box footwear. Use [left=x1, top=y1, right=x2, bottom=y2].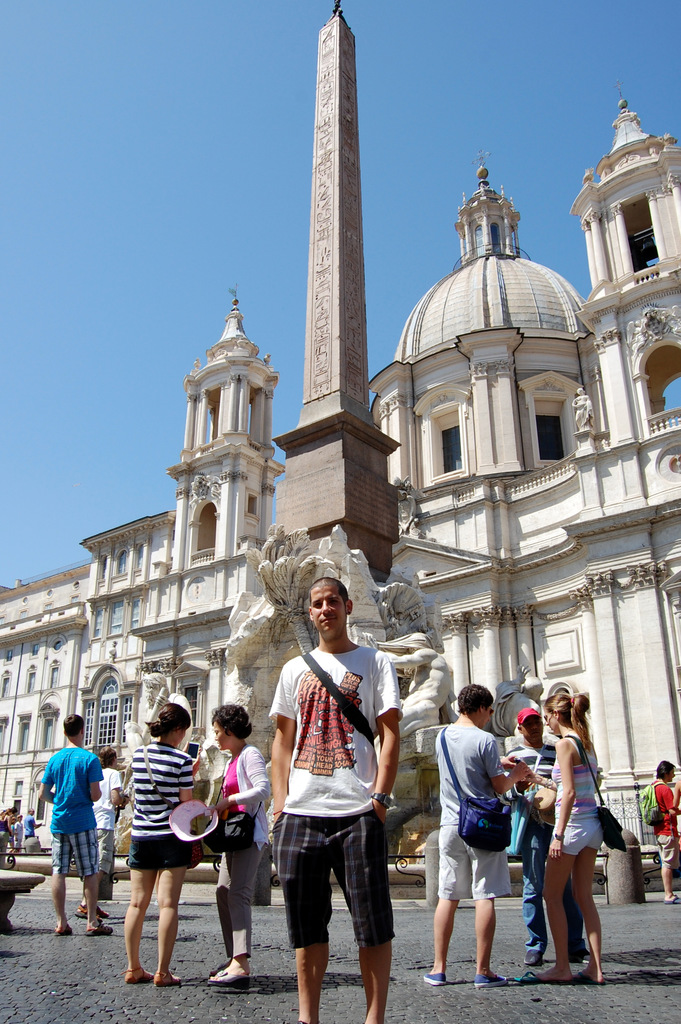
[left=471, top=972, right=508, bottom=990].
